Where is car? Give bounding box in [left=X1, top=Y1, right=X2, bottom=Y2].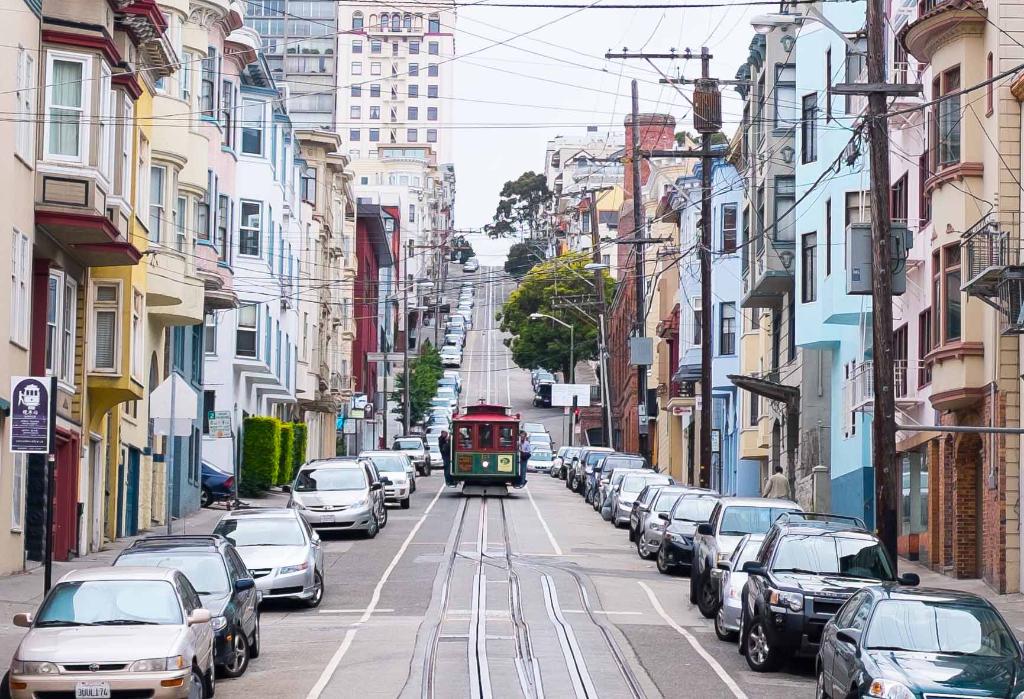
[left=744, top=512, right=918, bottom=673].
